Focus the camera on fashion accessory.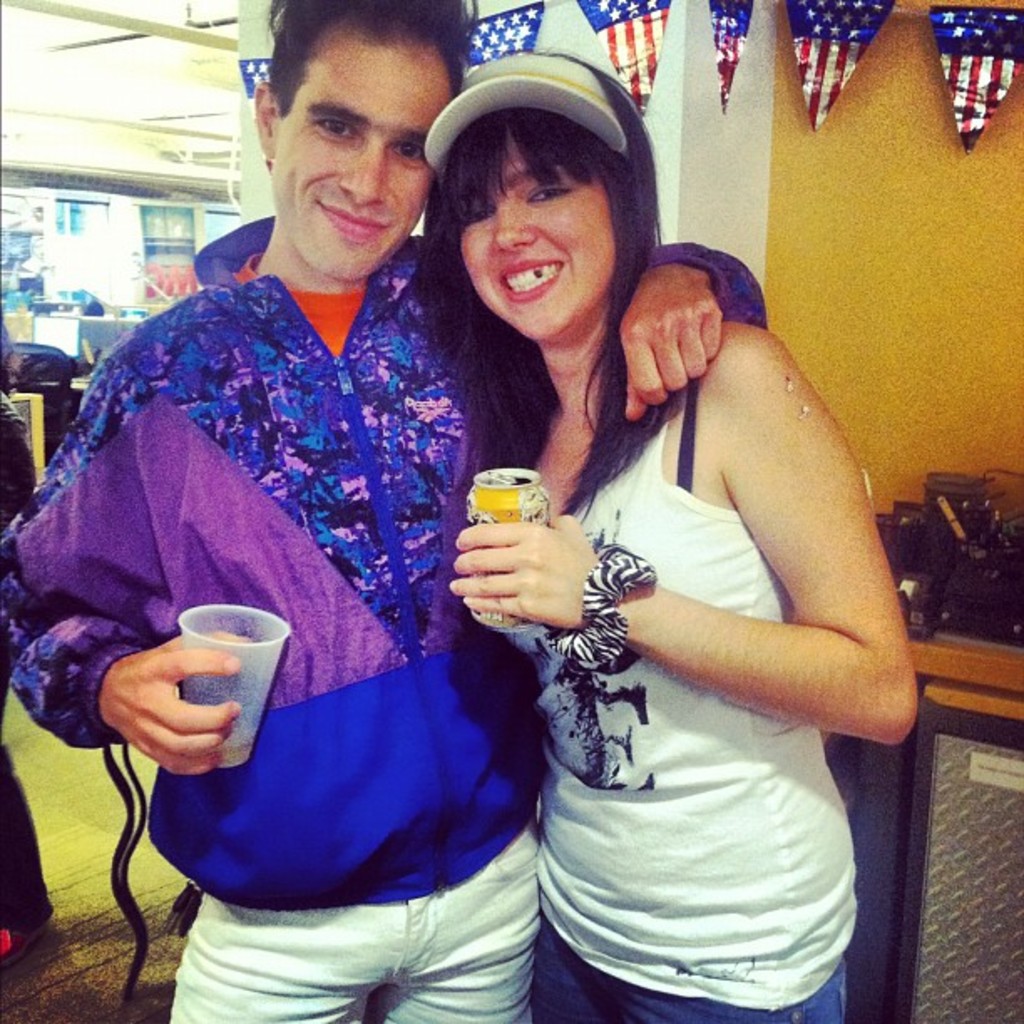
Focus region: x1=544, y1=540, x2=656, y2=681.
